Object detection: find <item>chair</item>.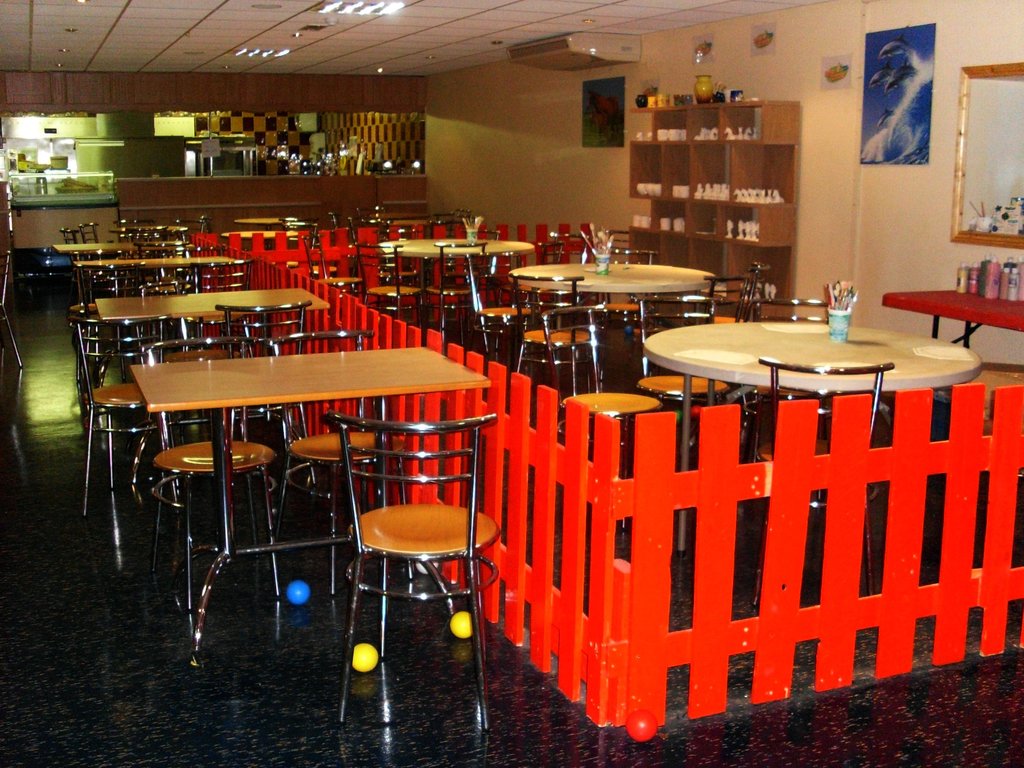
bbox=(77, 249, 125, 377).
